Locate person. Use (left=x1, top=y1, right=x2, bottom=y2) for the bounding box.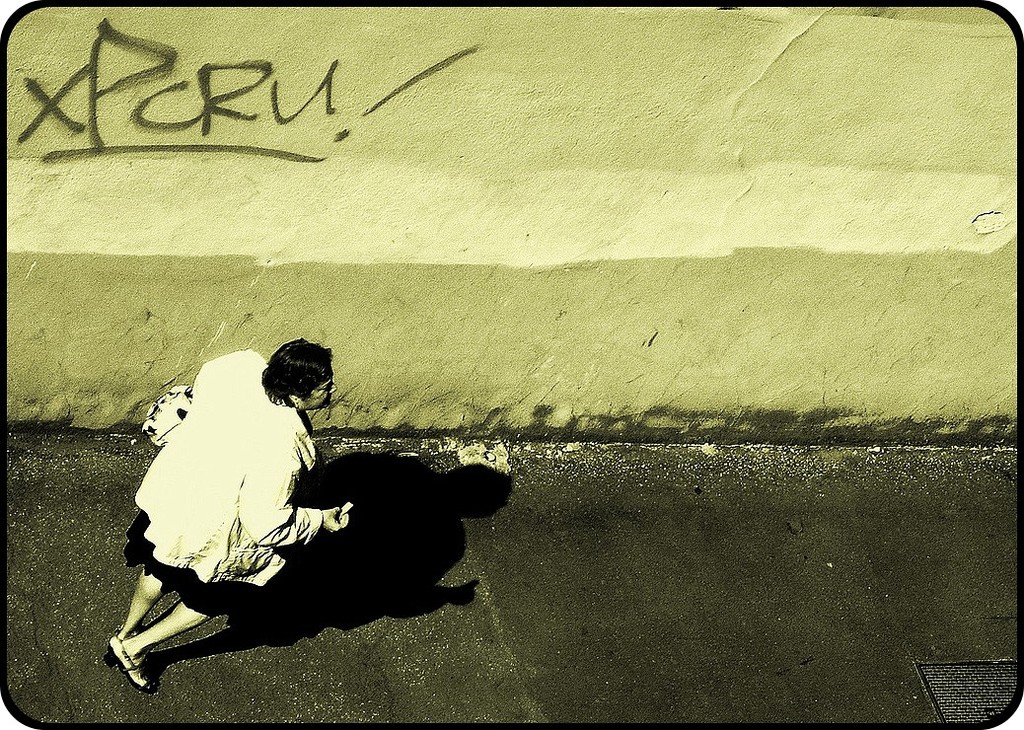
(left=101, top=338, right=357, bottom=690).
